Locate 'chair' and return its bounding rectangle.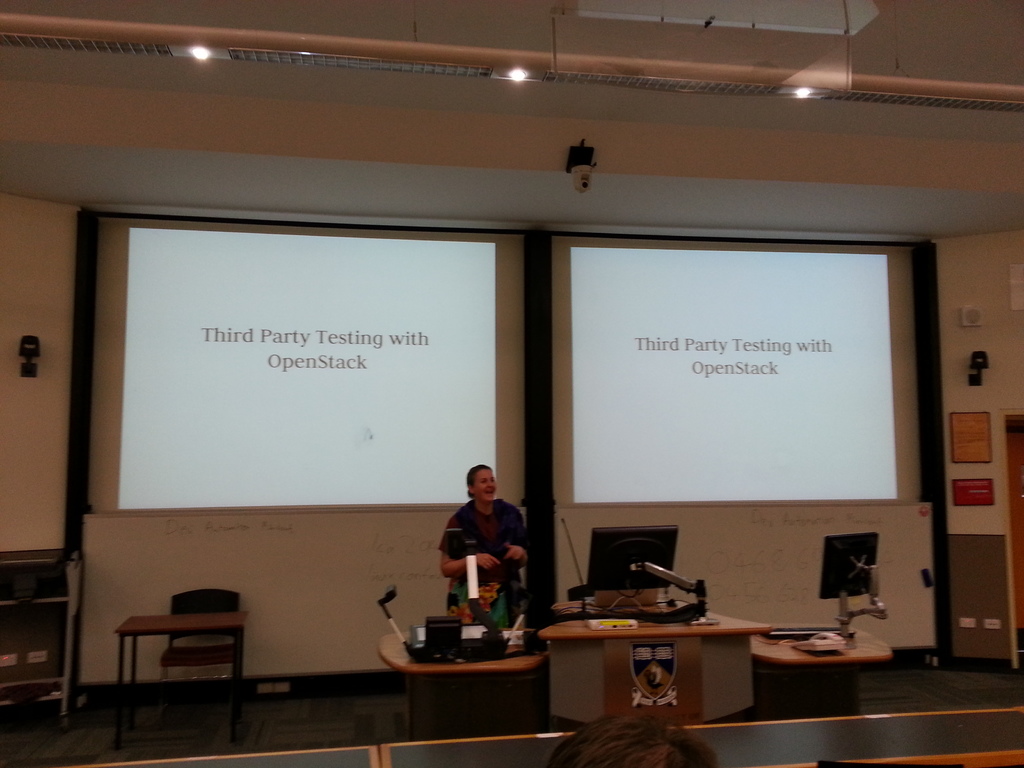
(x1=814, y1=759, x2=965, y2=767).
